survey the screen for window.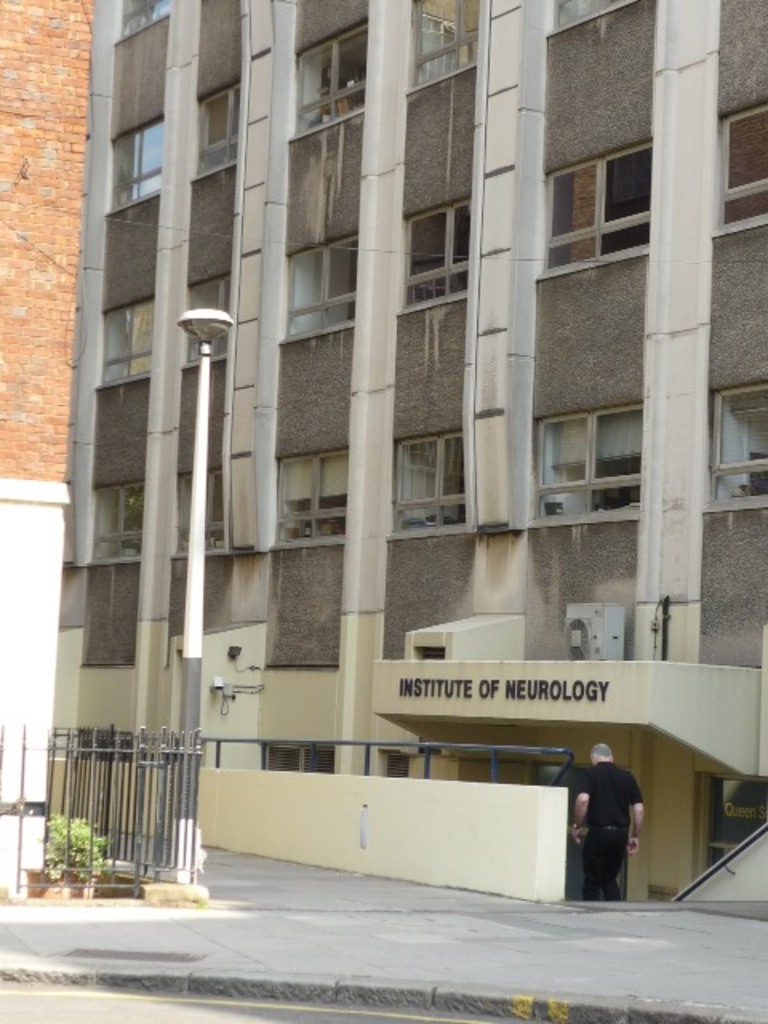
Survey found: crop(531, 403, 648, 530).
